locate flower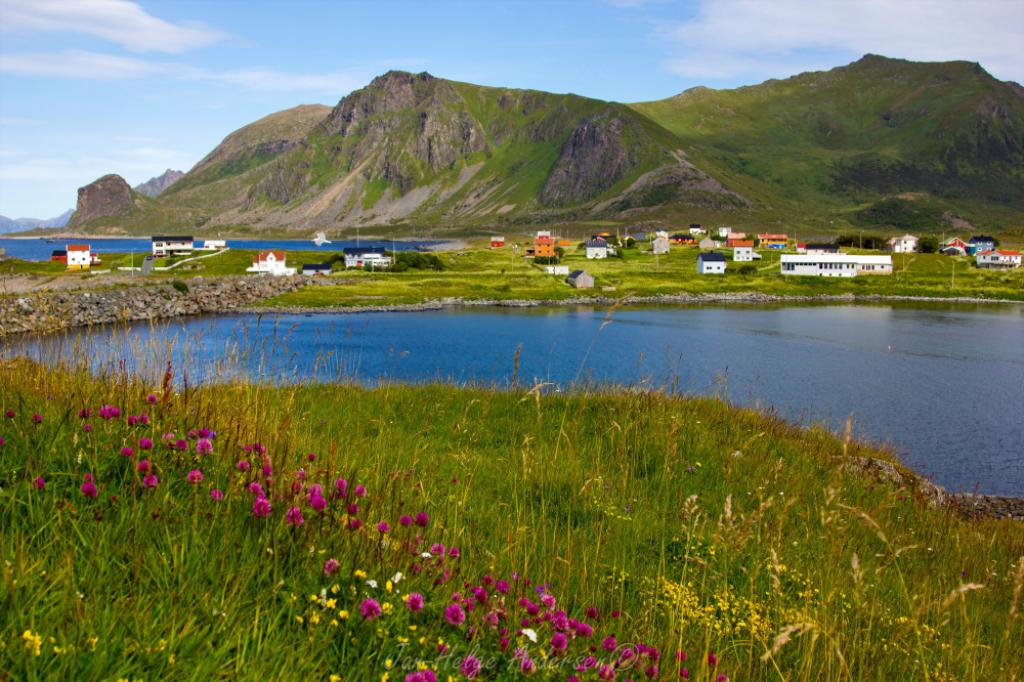
l=1, t=434, r=9, b=444
